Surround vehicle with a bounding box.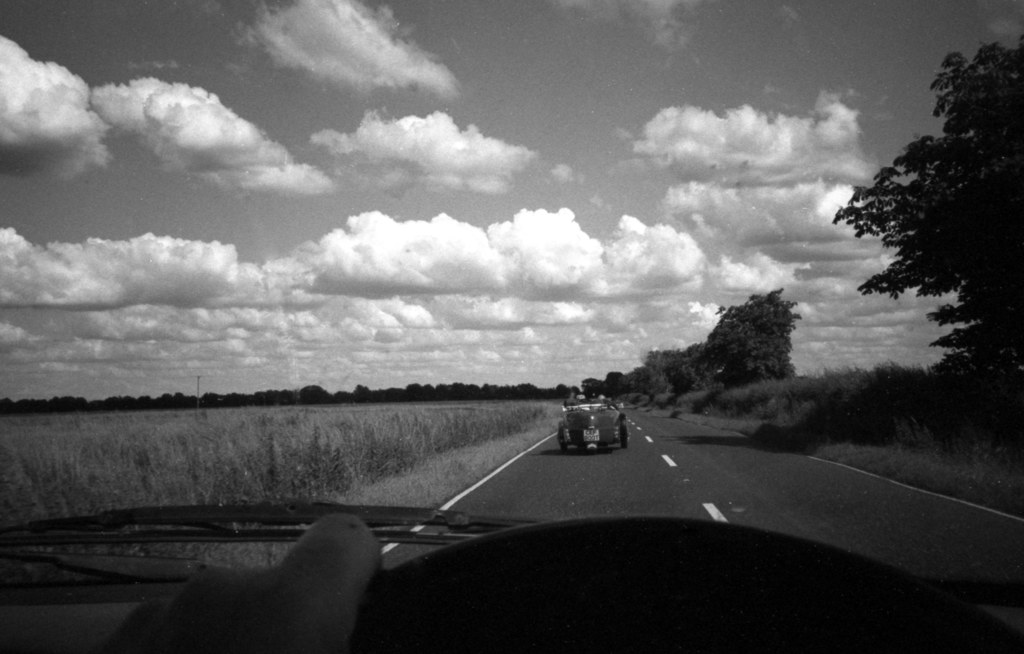
crop(0, 0, 1023, 653).
